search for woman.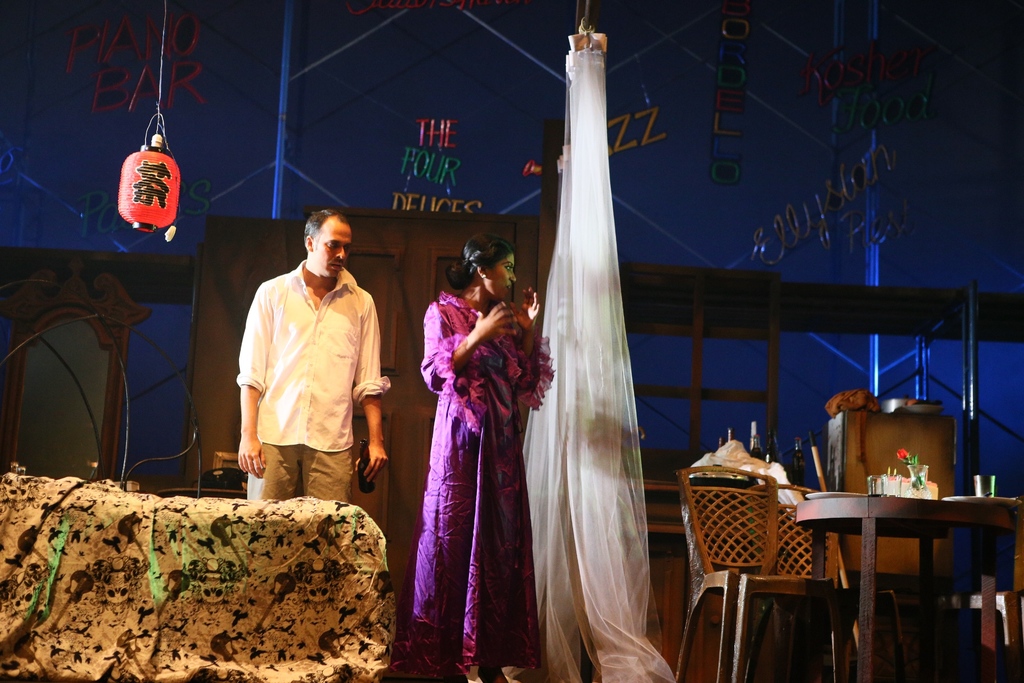
Found at bbox=[392, 233, 555, 682].
